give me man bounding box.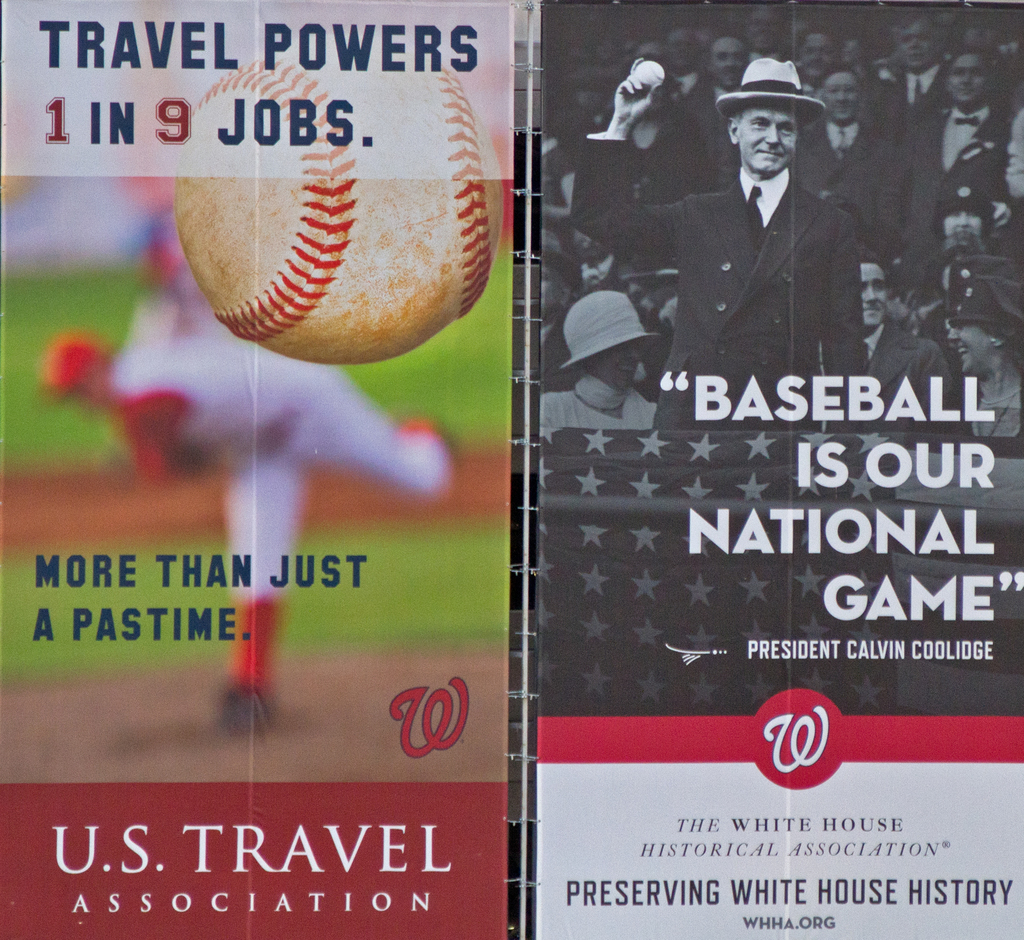
bbox=(678, 22, 752, 193).
